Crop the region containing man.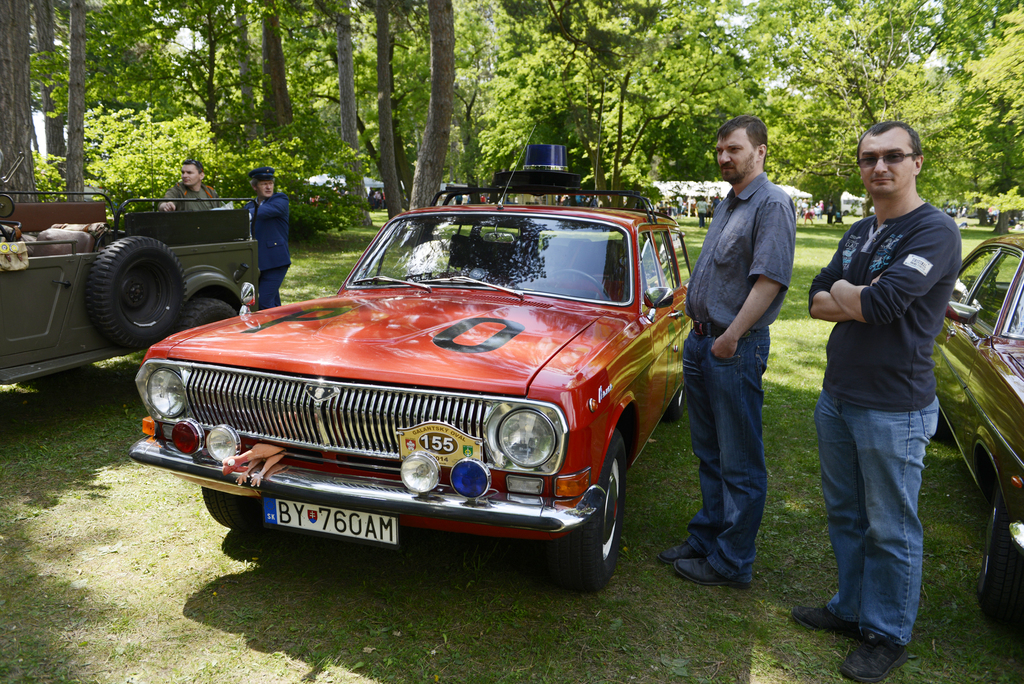
Crop region: 652,115,800,584.
